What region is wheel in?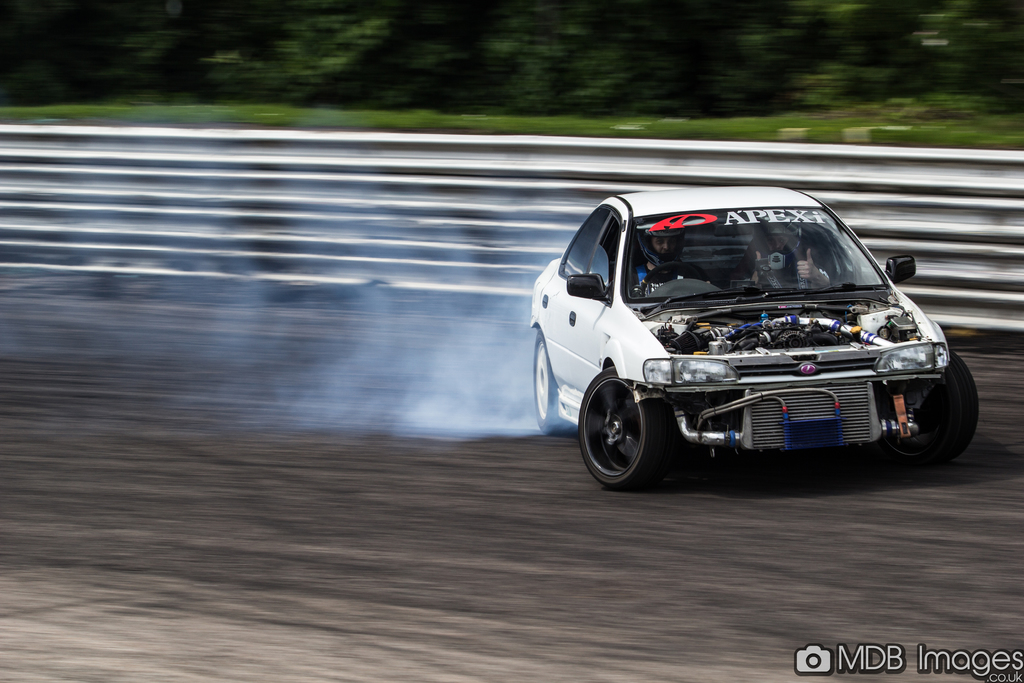
box=[881, 350, 981, 470].
